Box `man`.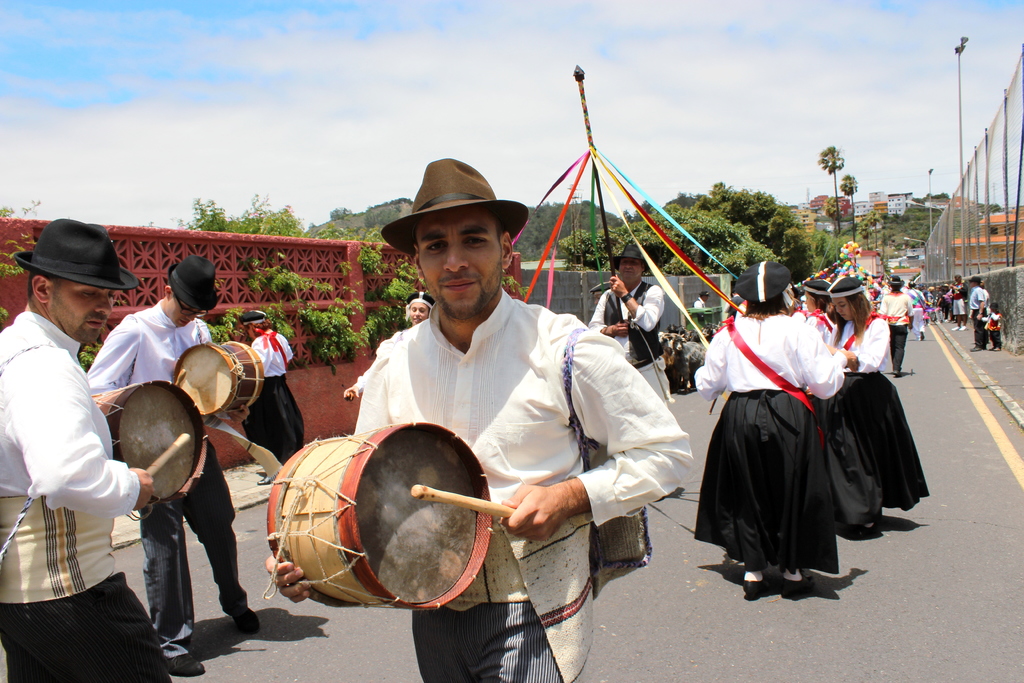
detection(2, 193, 147, 675).
